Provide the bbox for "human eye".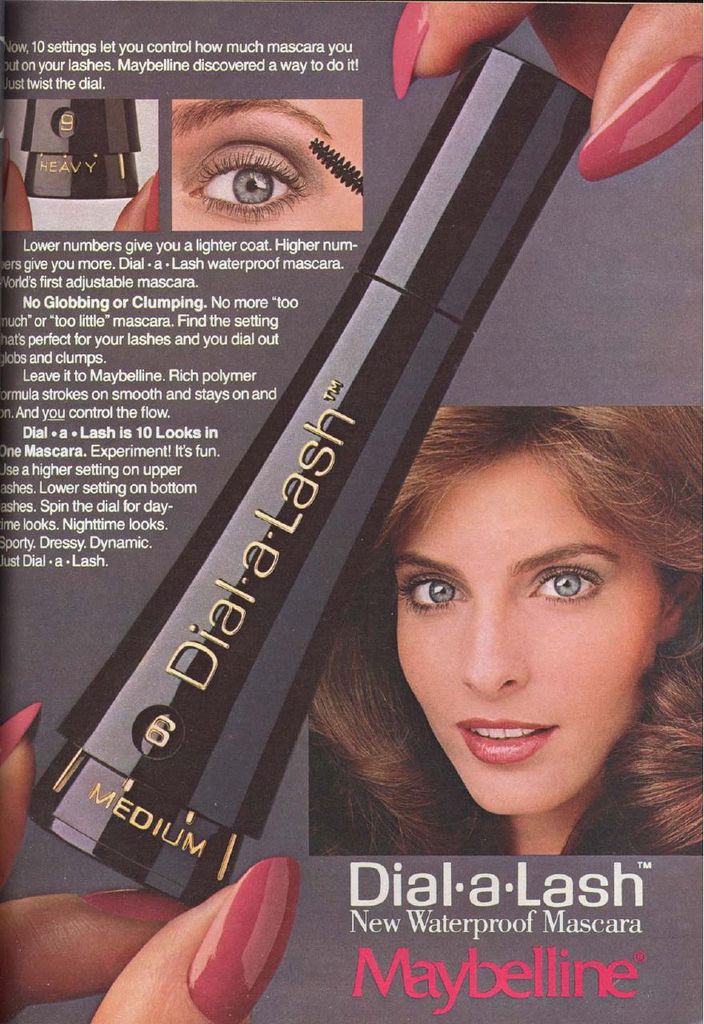
BBox(181, 146, 313, 219).
